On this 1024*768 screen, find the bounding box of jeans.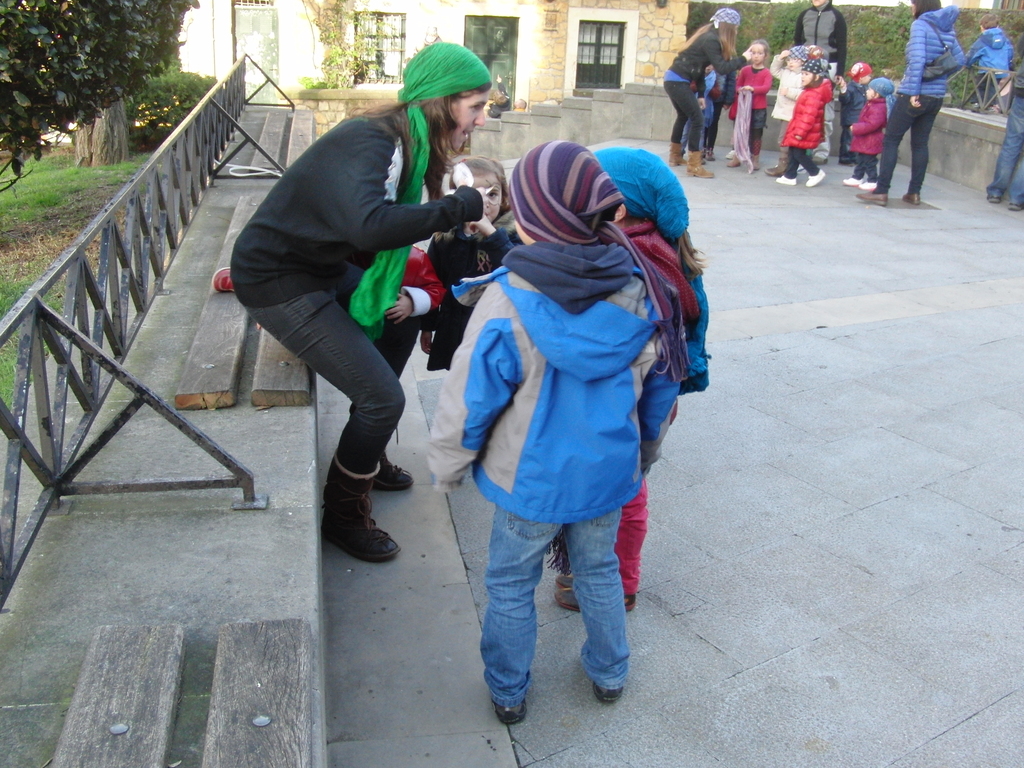
Bounding box: select_region(242, 264, 419, 474).
